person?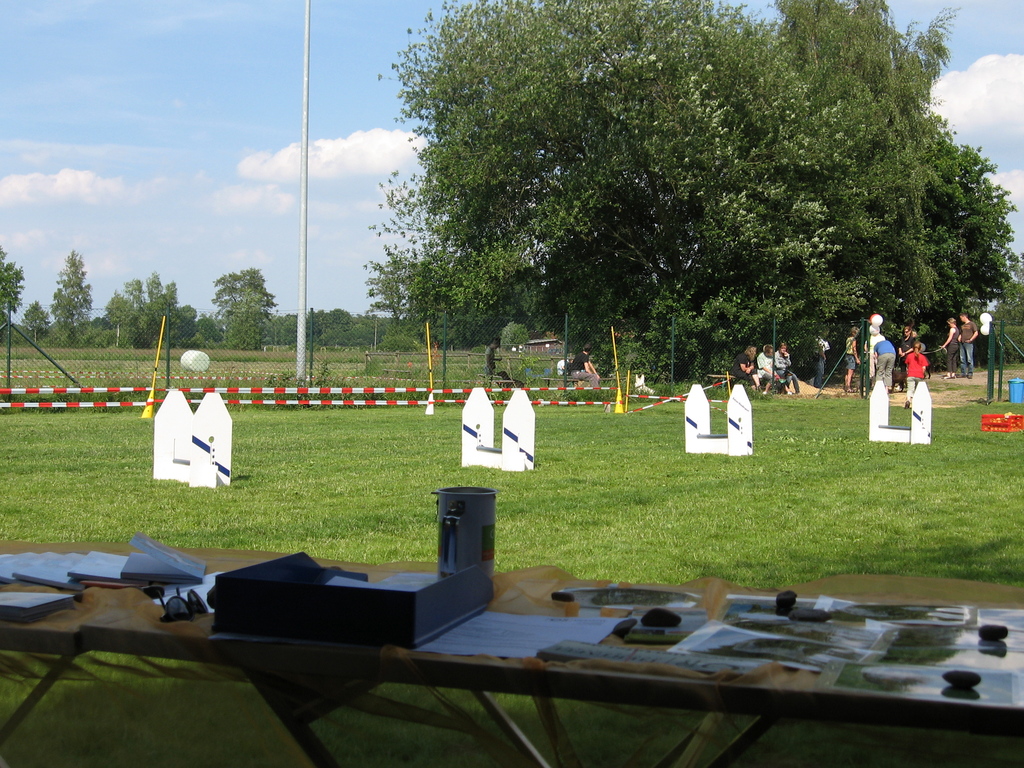
<box>908,338,931,397</box>
